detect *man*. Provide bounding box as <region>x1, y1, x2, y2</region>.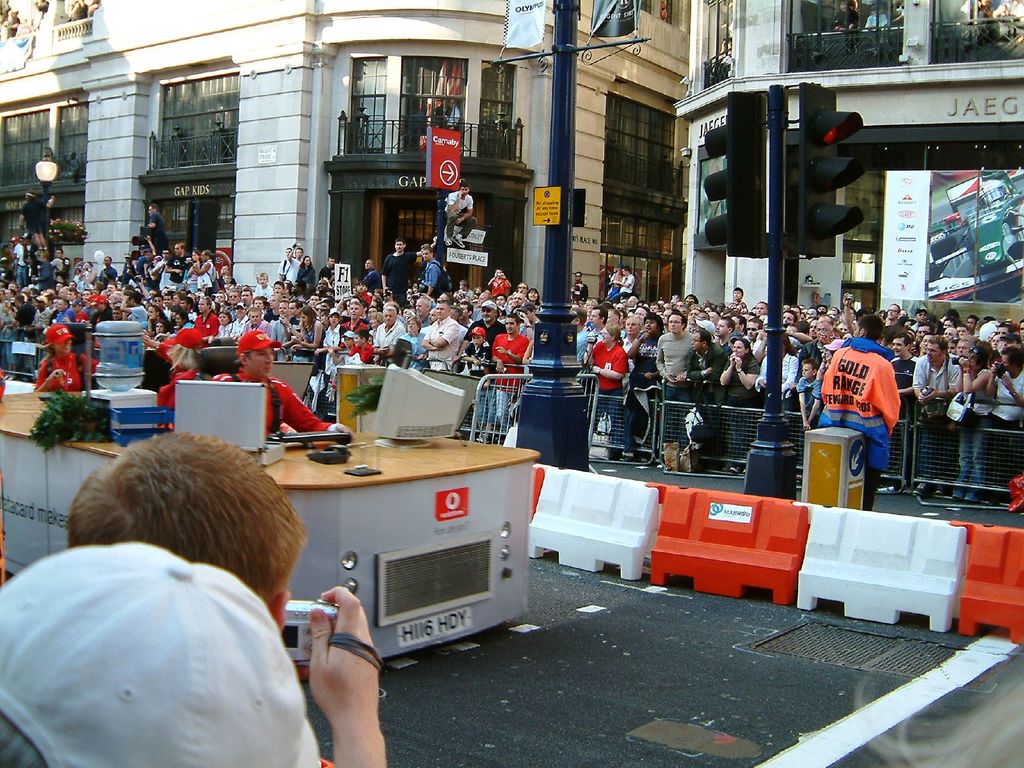
<region>446, 99, 461, 130</region>.
